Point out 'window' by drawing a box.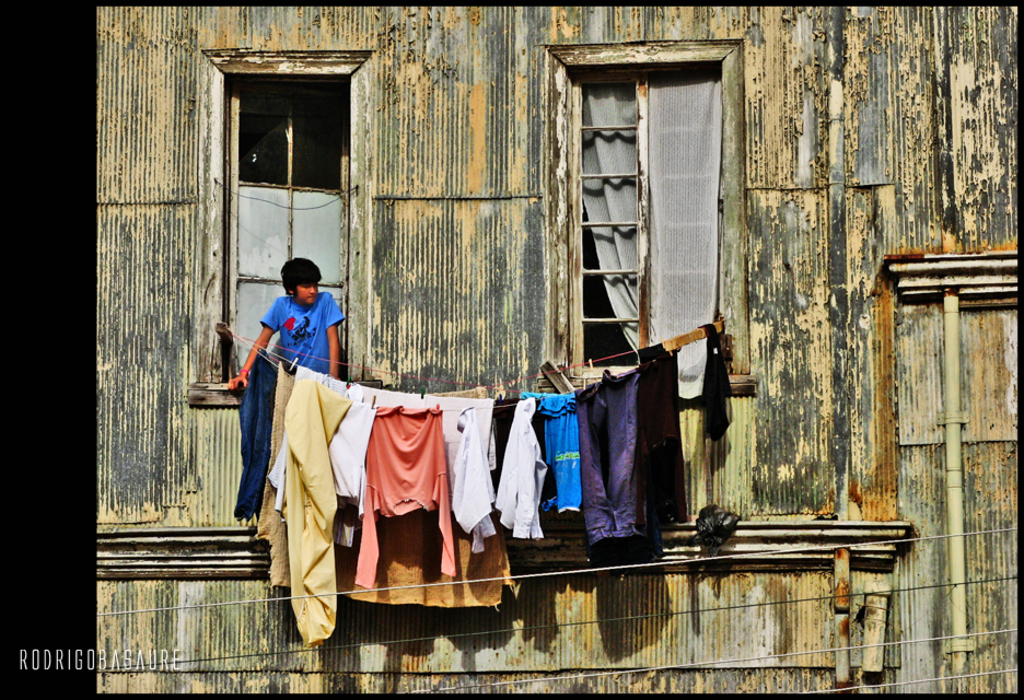
region(545, 25, 730, 416).
